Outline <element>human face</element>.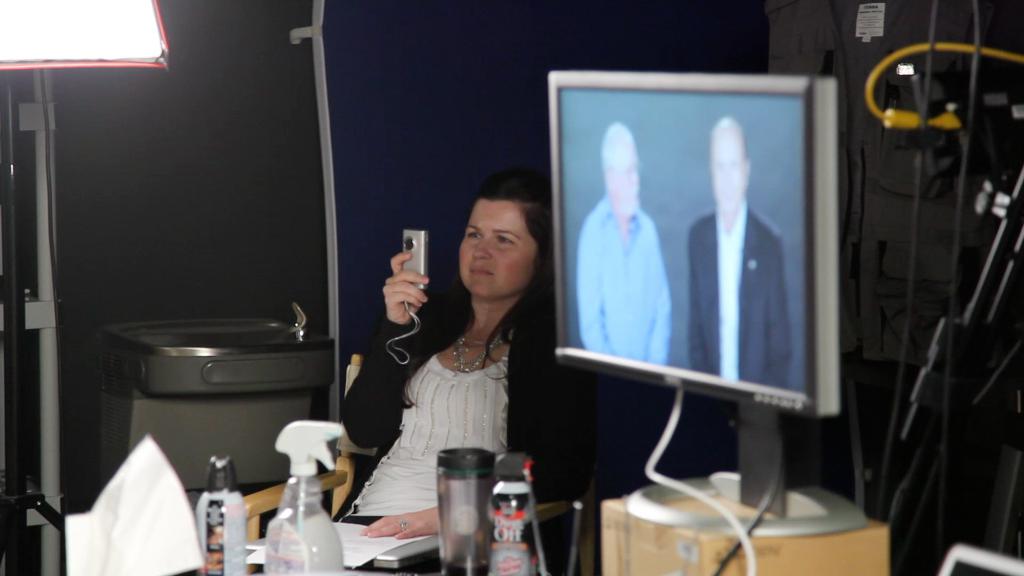
Outline: bbox(614, 146, 640, 209).
